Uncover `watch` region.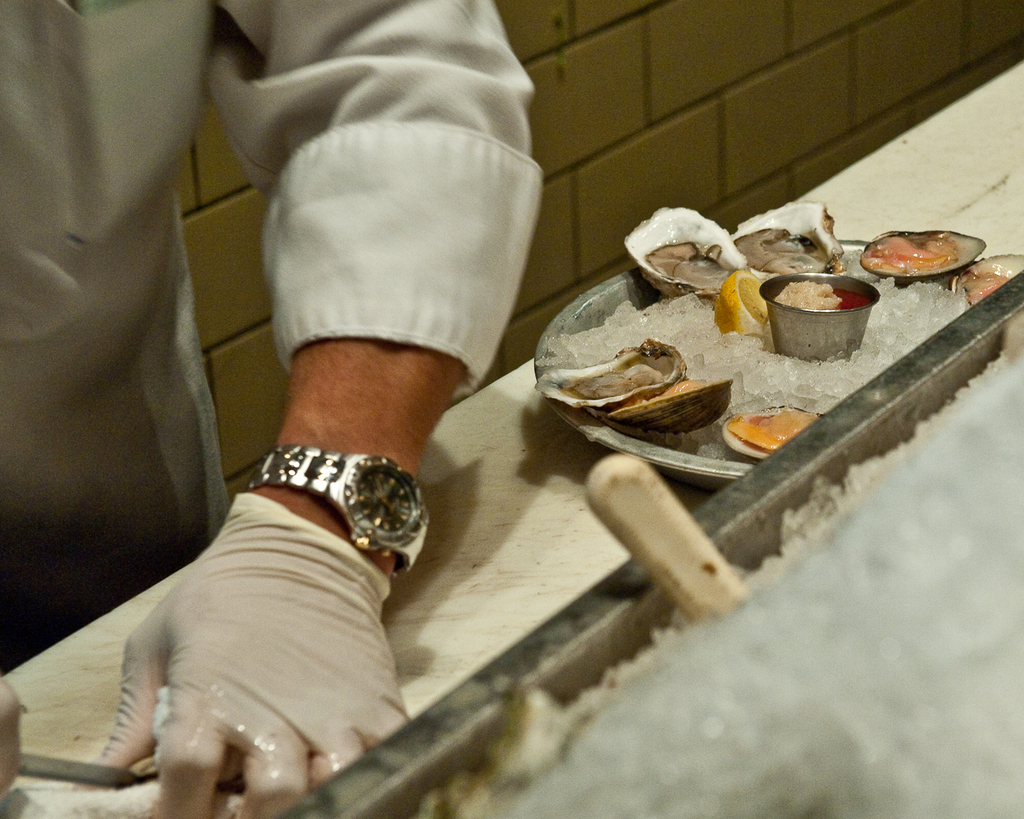
Uncovered: pyautogui.locateOnScreen(243, 443, 435, 577).
